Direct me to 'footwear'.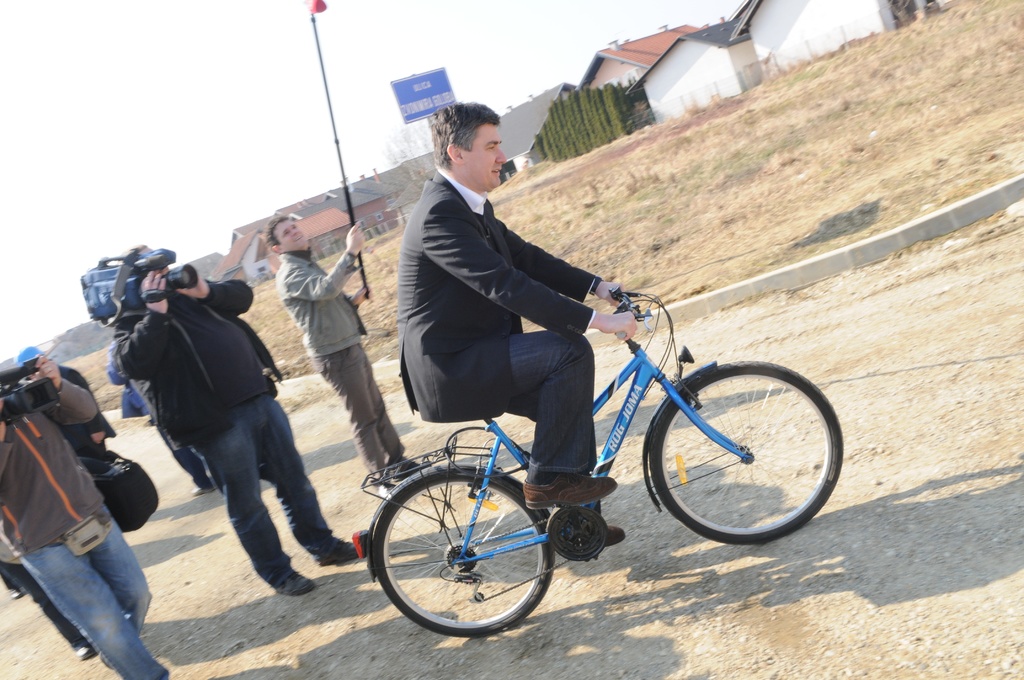
Direction: x1=6 y1=583 x2=26 y2=600.
